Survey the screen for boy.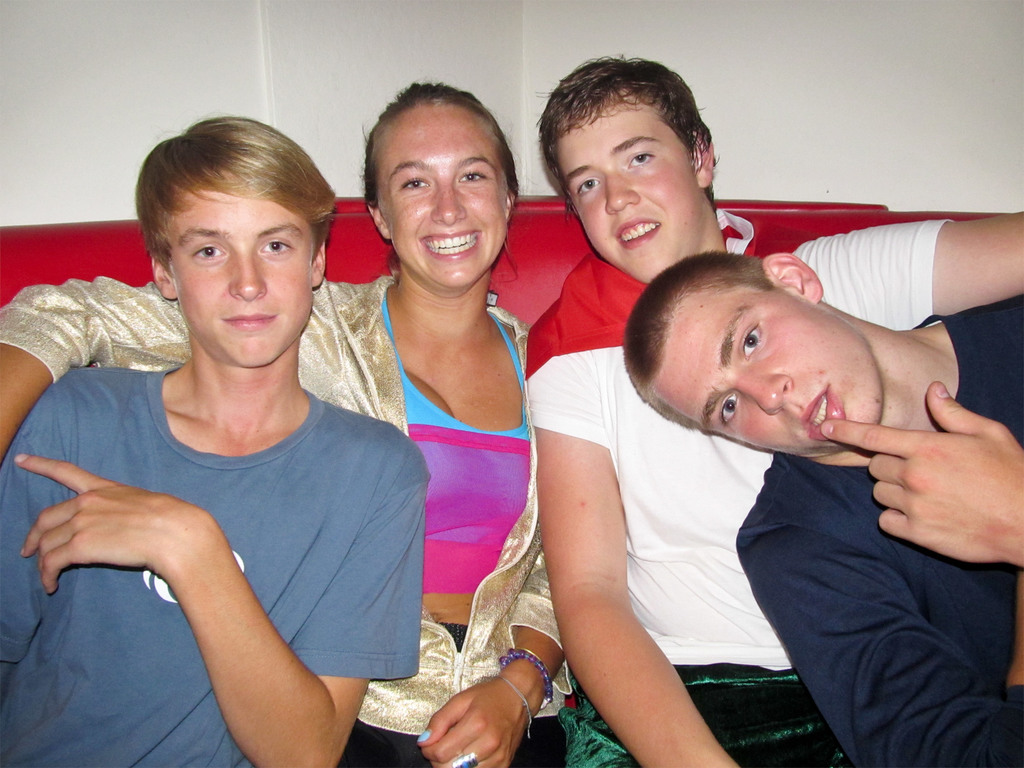
Survey found: crop(625, 252, 1023, 767).
